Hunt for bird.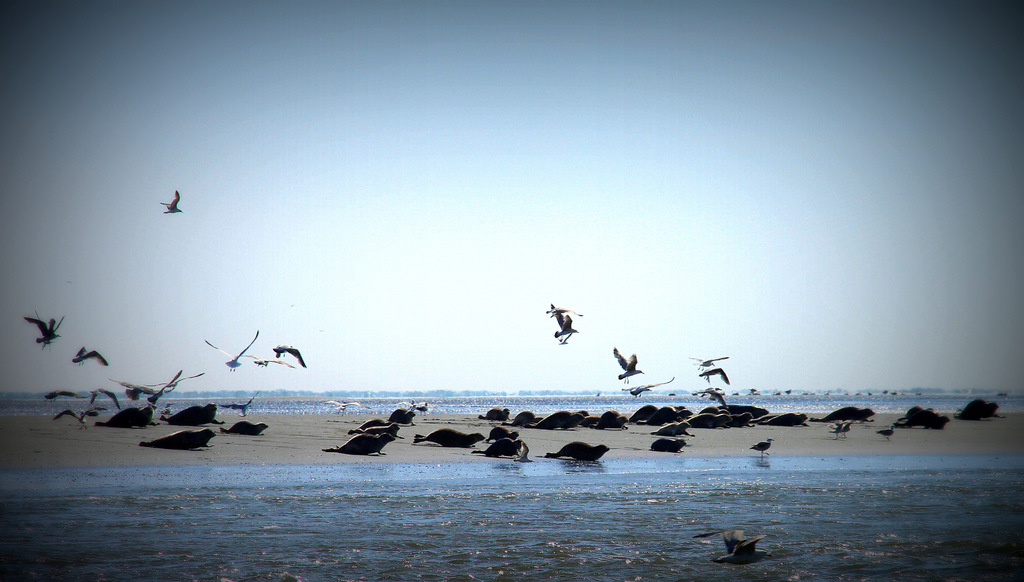
Hunted down at 545:297:586:350.
